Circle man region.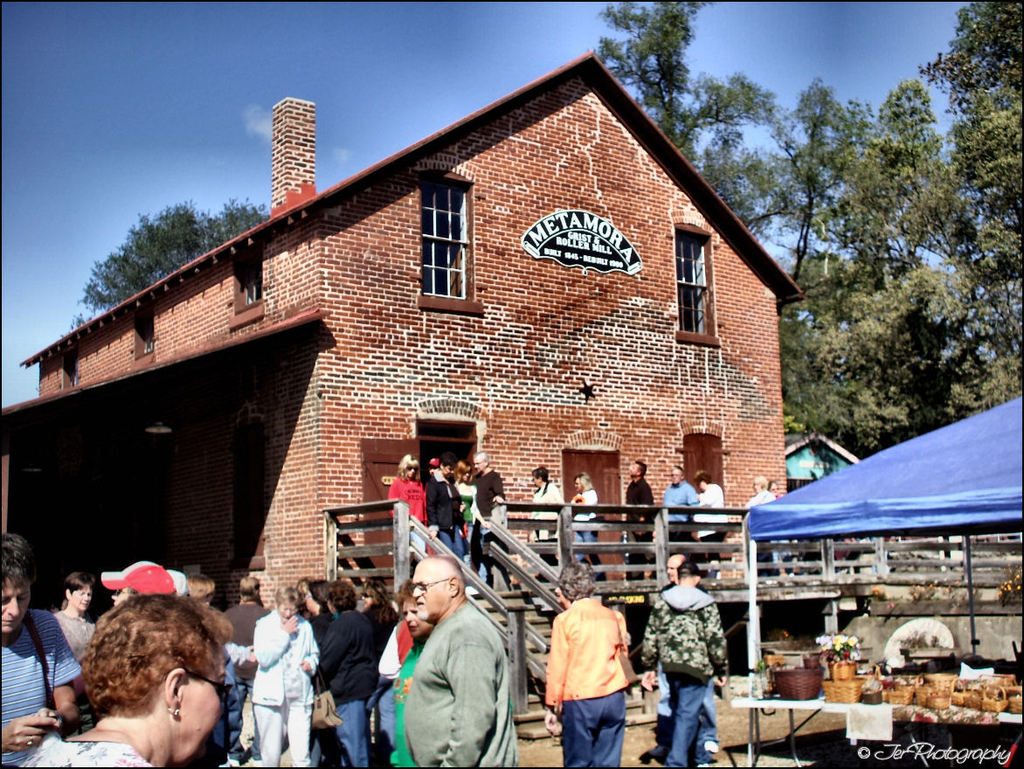
Region: <bbox>661, 461, 699, 542</bbox>.
